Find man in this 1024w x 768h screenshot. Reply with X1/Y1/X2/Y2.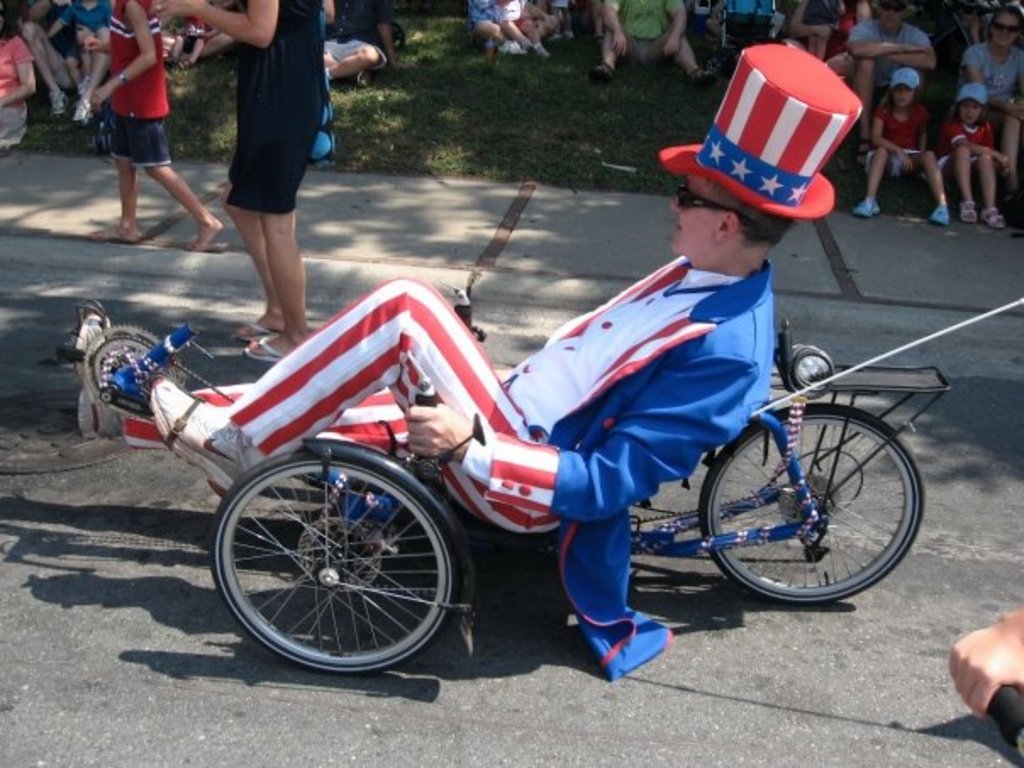
588/0/719/86.
